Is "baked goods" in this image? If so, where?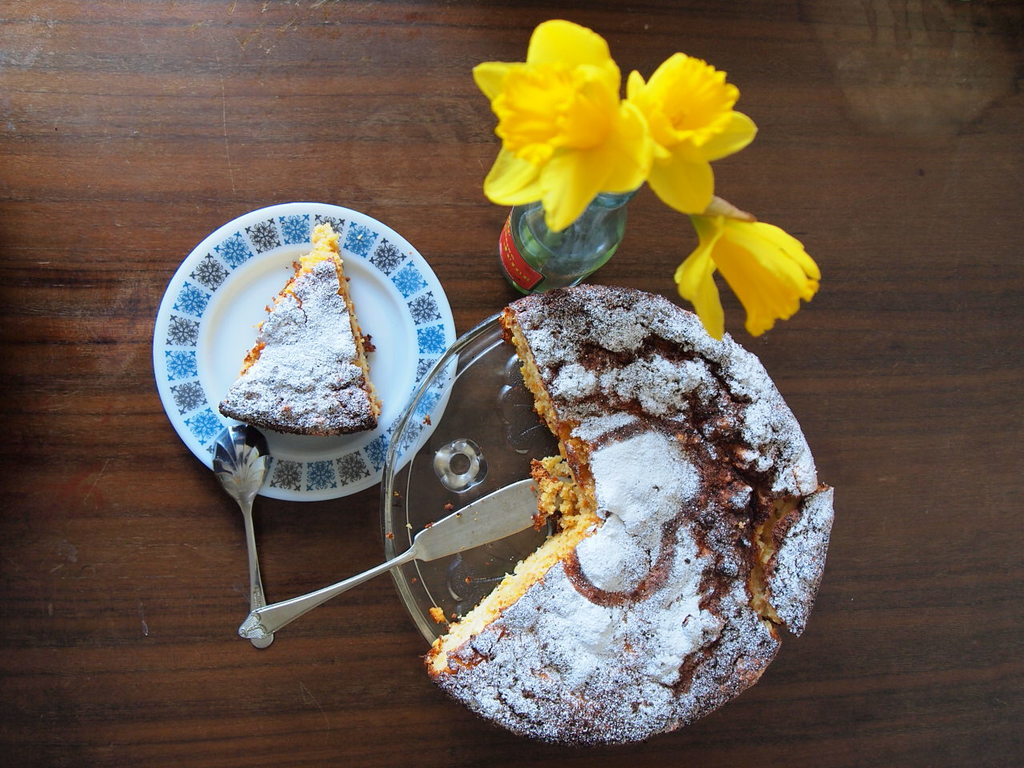
Yes, at l=206, t=211, r=383, b=436.
